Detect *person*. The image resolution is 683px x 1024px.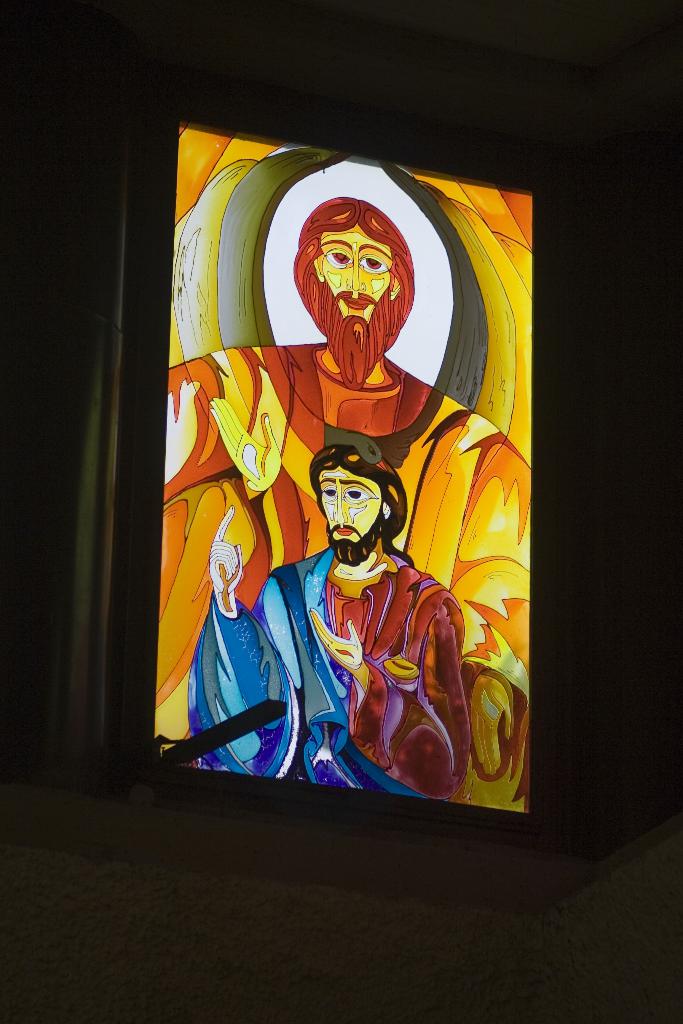
bbox=(161, 194, 534, 810).
